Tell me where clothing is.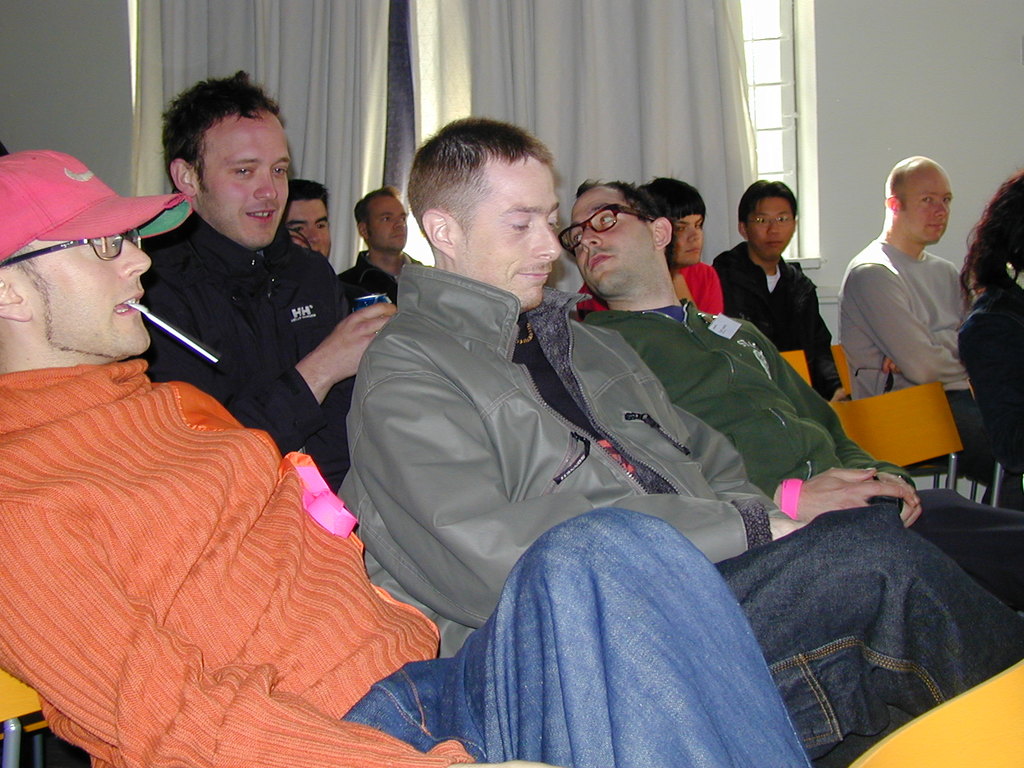
clothing is at {"left": 140, "top": 211, "right": 362, "bottom": 473}.
